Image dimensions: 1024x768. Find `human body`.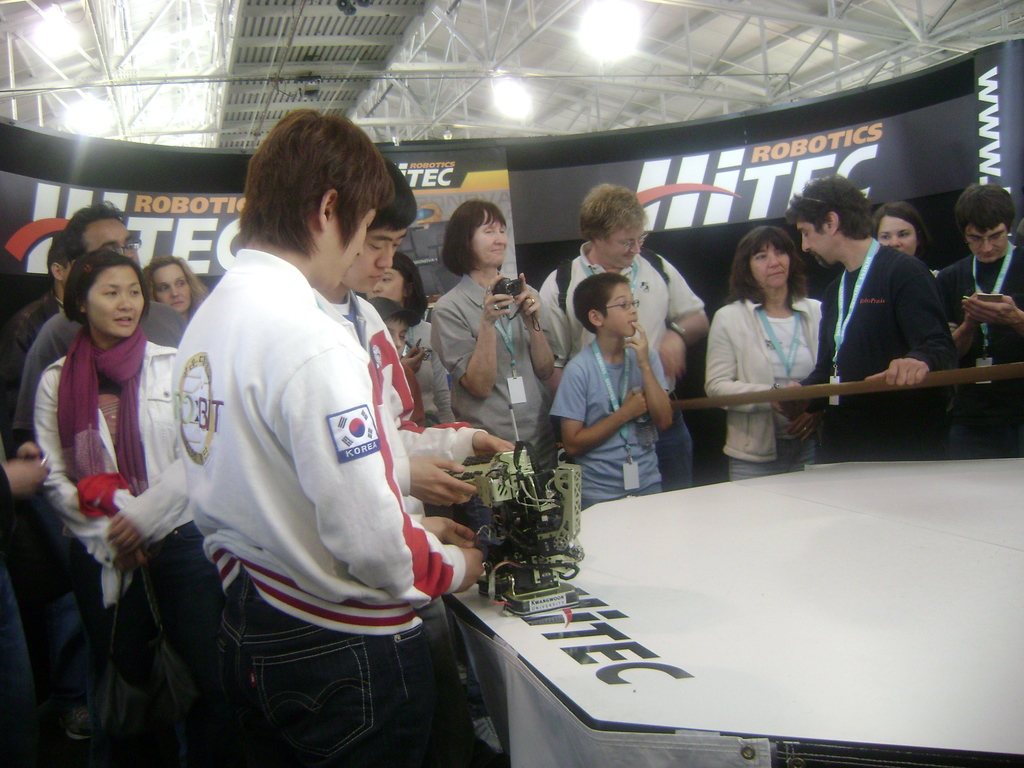
(433, 191, 587, 490).
